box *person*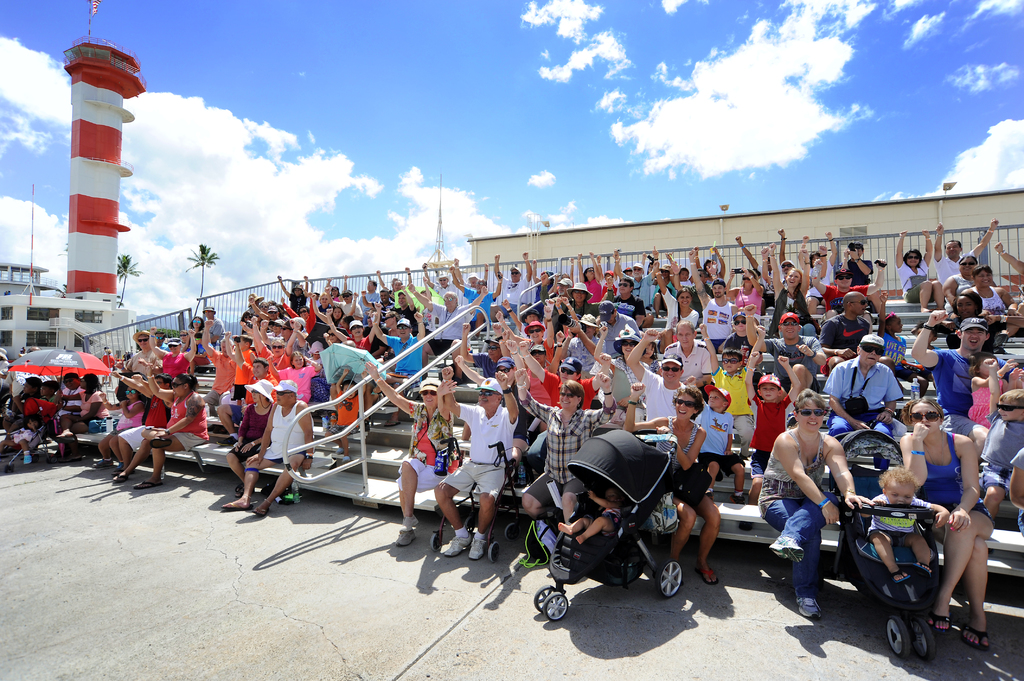
[897,392,996,656]
